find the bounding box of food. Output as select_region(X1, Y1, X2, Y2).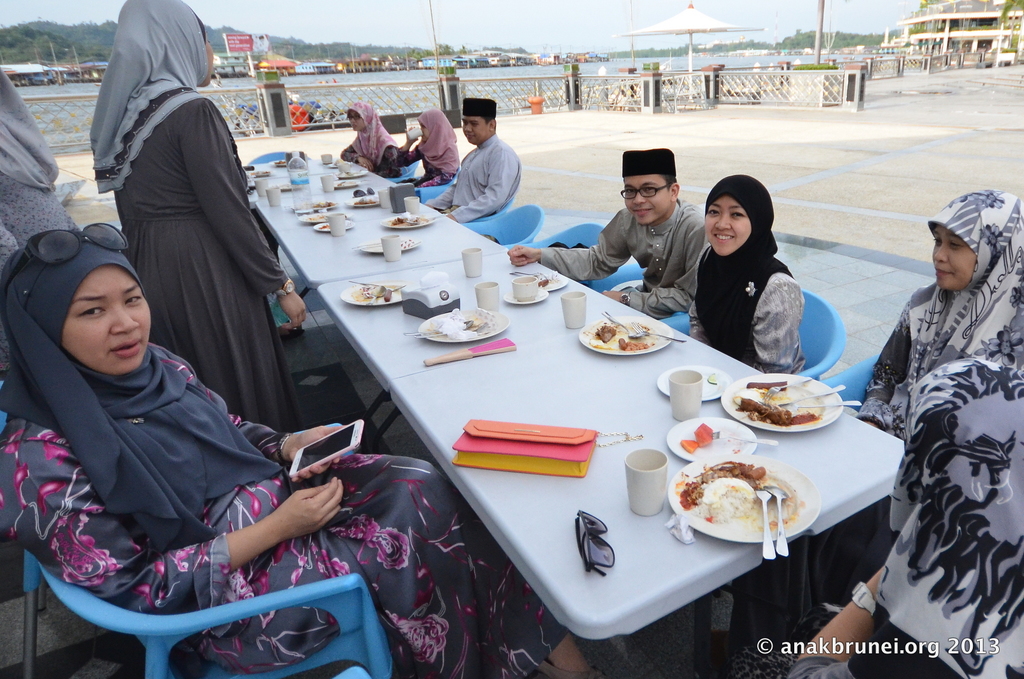
select_region(743, 383, 842, 434).
